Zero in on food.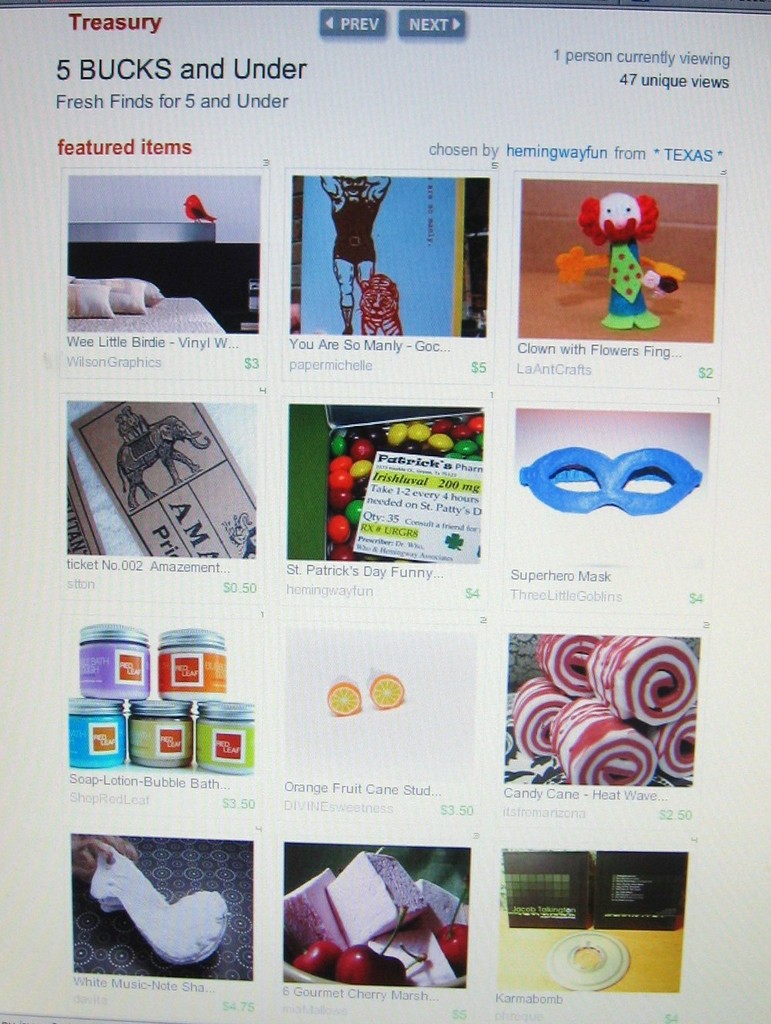
Zeroed in: [430, 919, 467, 982].
